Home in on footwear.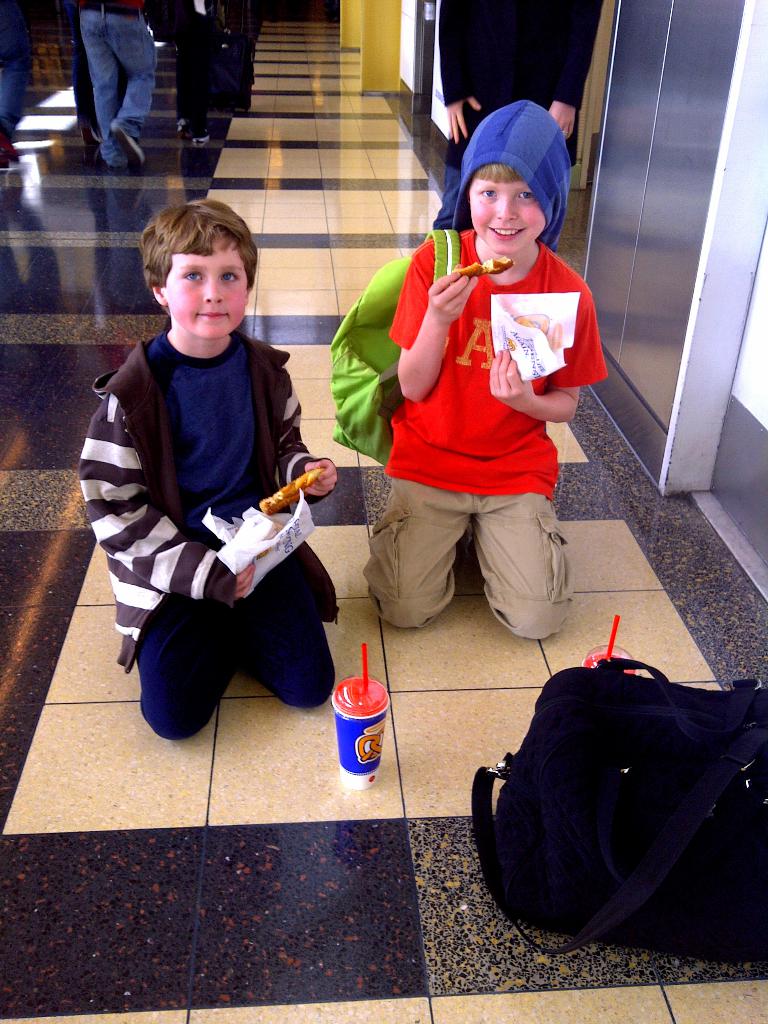
Homed in at Rect(174, 123, 186, 137).
